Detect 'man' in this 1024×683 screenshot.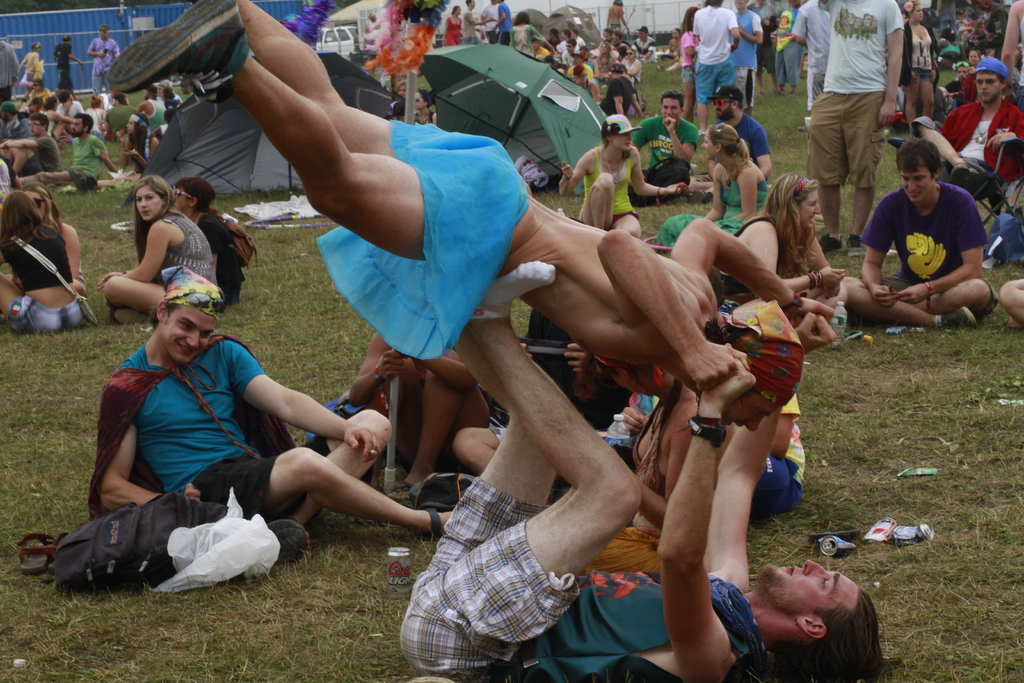
Detection: 945:60:975:110.
